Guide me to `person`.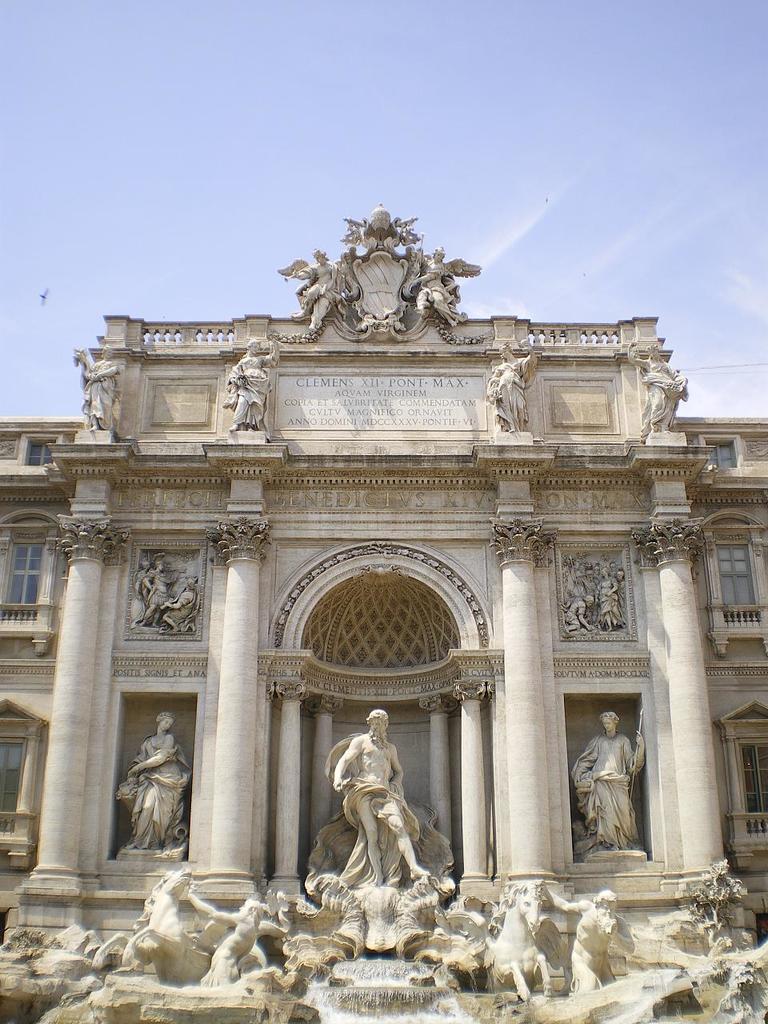
Guidance: rect(408, 244, 461, 330).
